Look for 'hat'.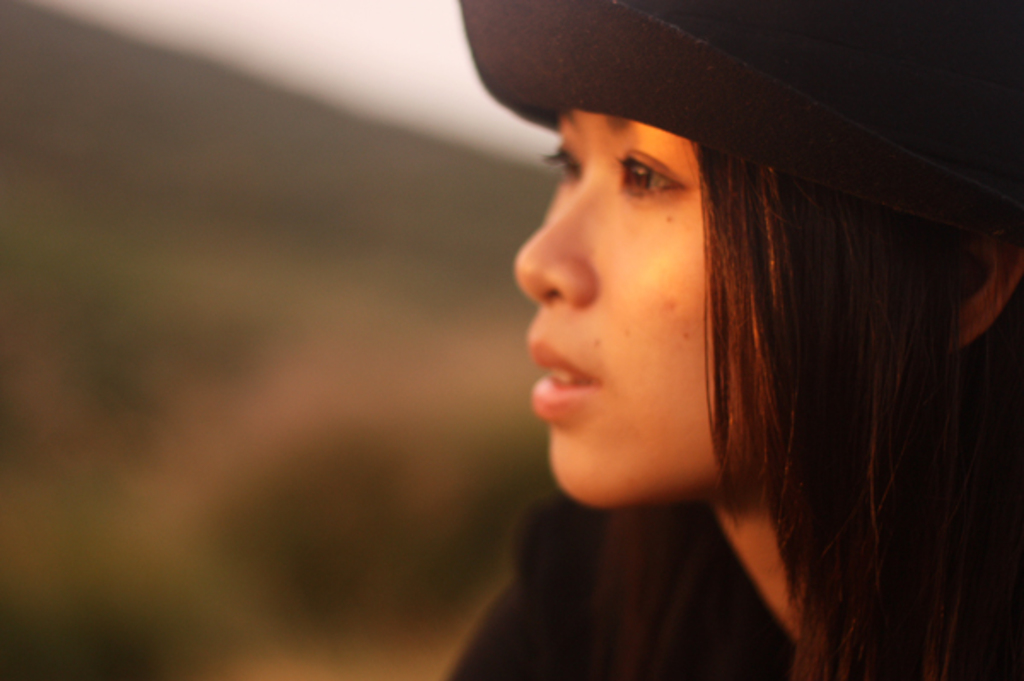
Found: bbox=(466, 0, 1022, 236).
